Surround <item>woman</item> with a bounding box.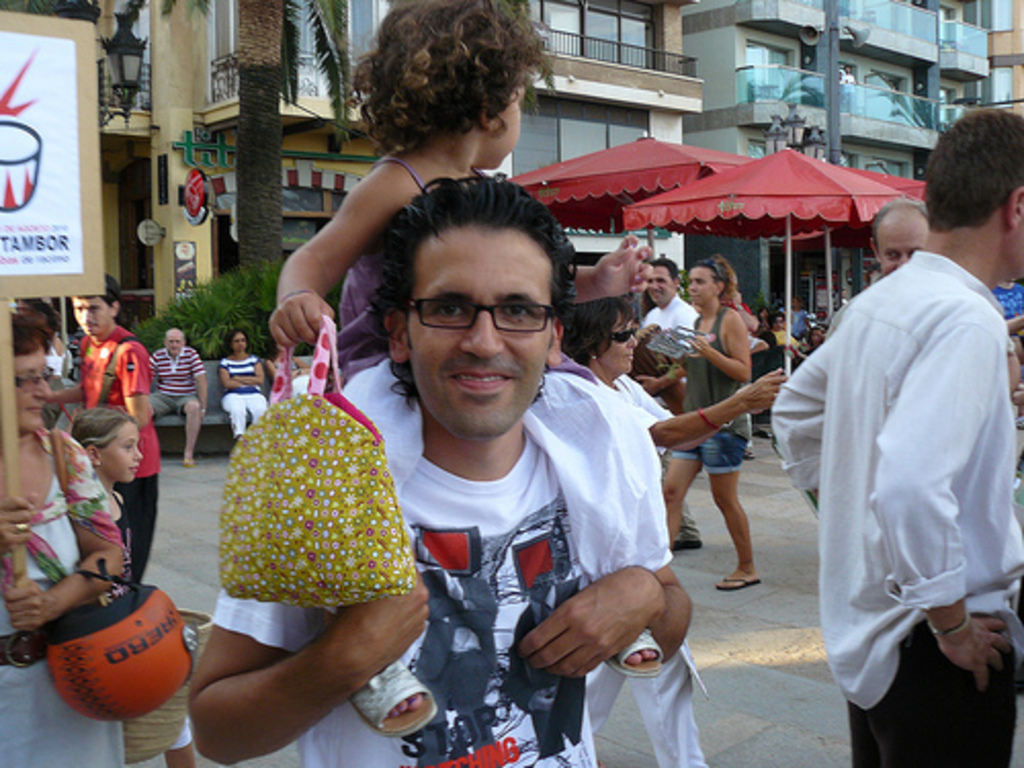
<bbox>0, 303, 131, 766</bbox>.
